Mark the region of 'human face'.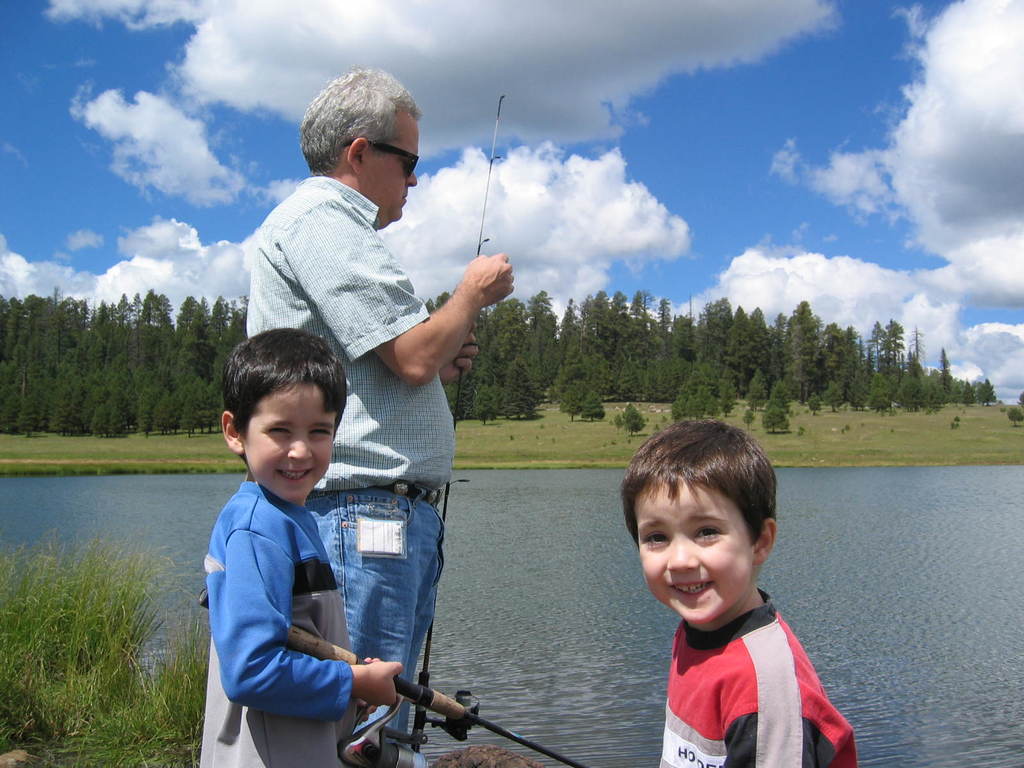
Region: (632,472,748,625).
